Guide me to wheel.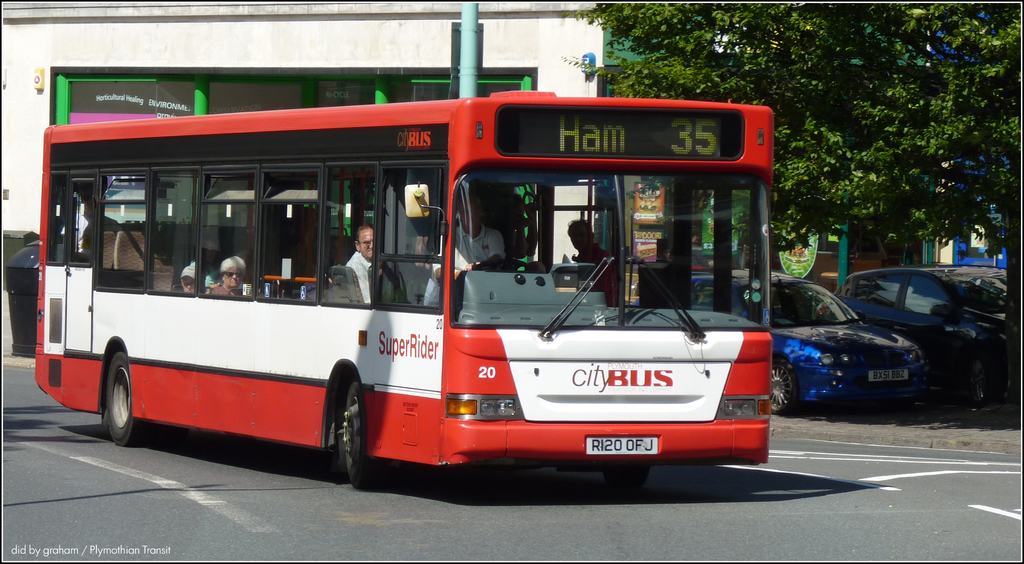
Guidance: <bbox>769, 361, 801, 416</bbox>.
